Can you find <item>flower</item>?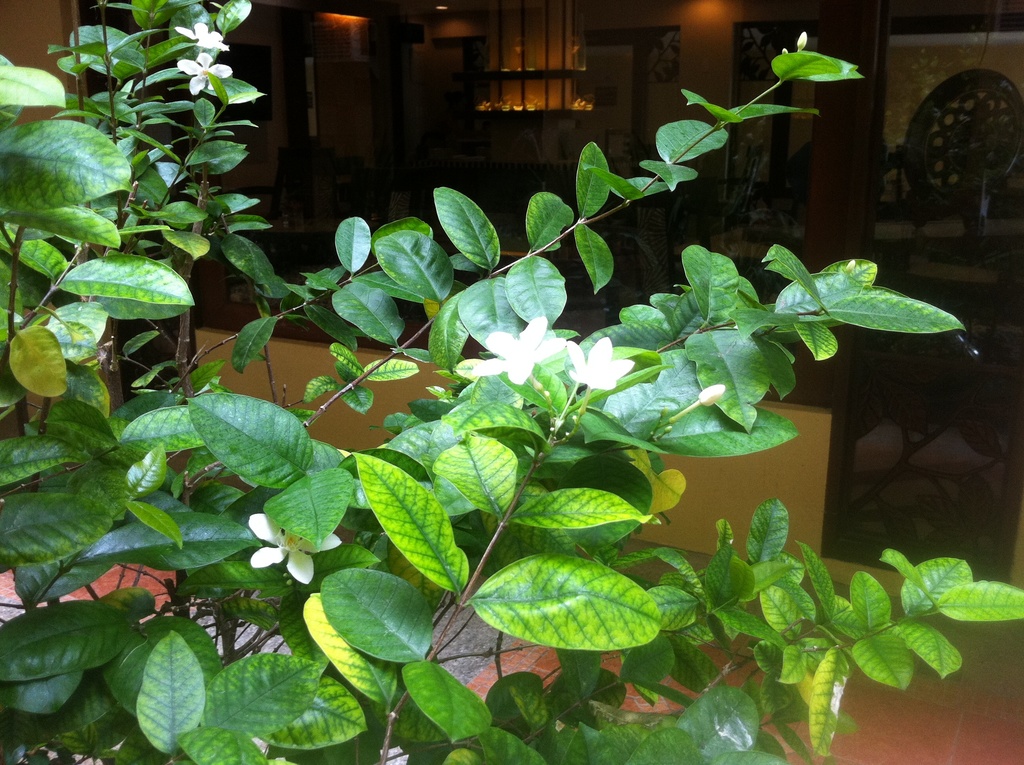
Yes, bounding box: box=[565, 335, 637, 387].
